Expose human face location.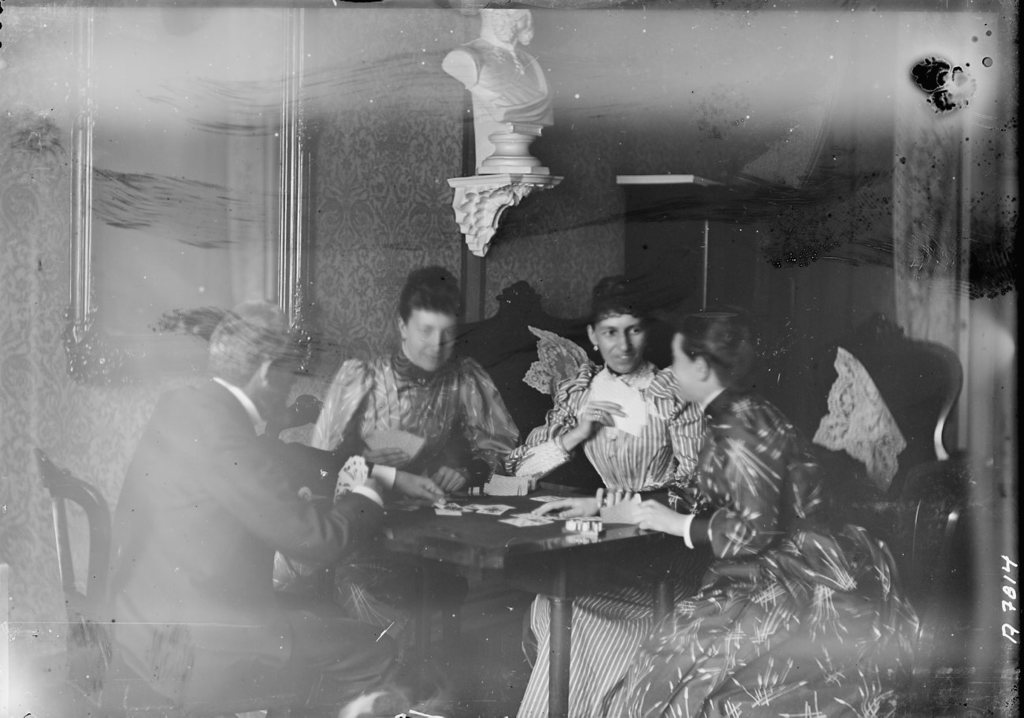
Exposed at rect(410, 301, 449, 362).
